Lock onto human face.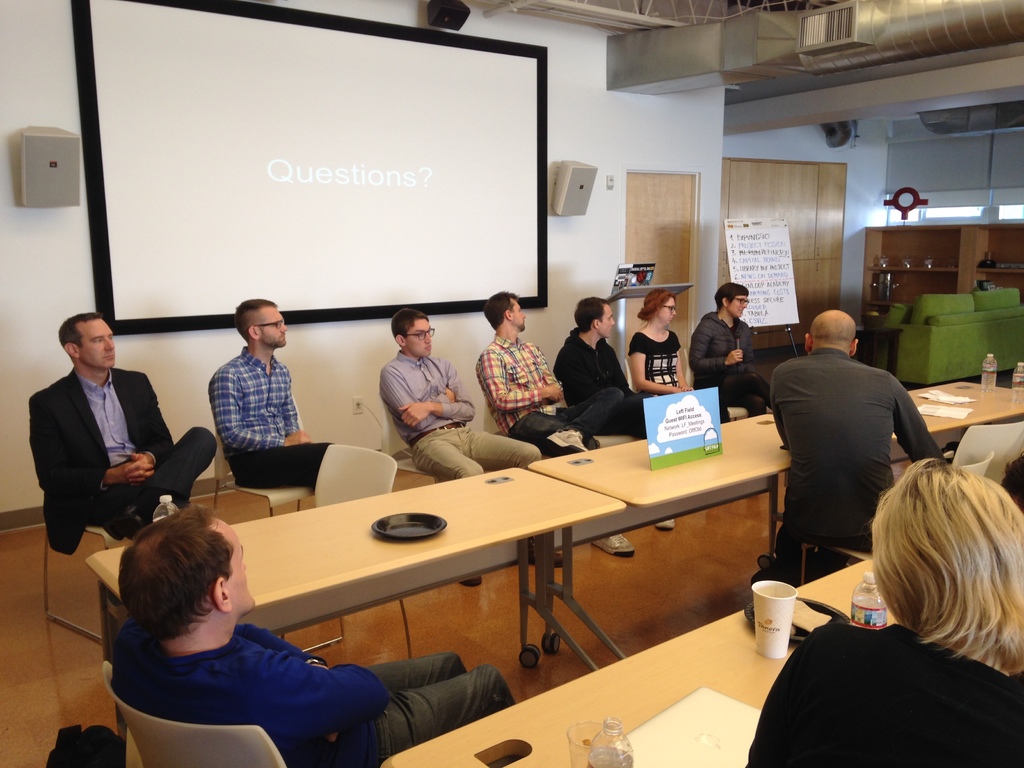
Locked: [513, 296, 526, 333].
